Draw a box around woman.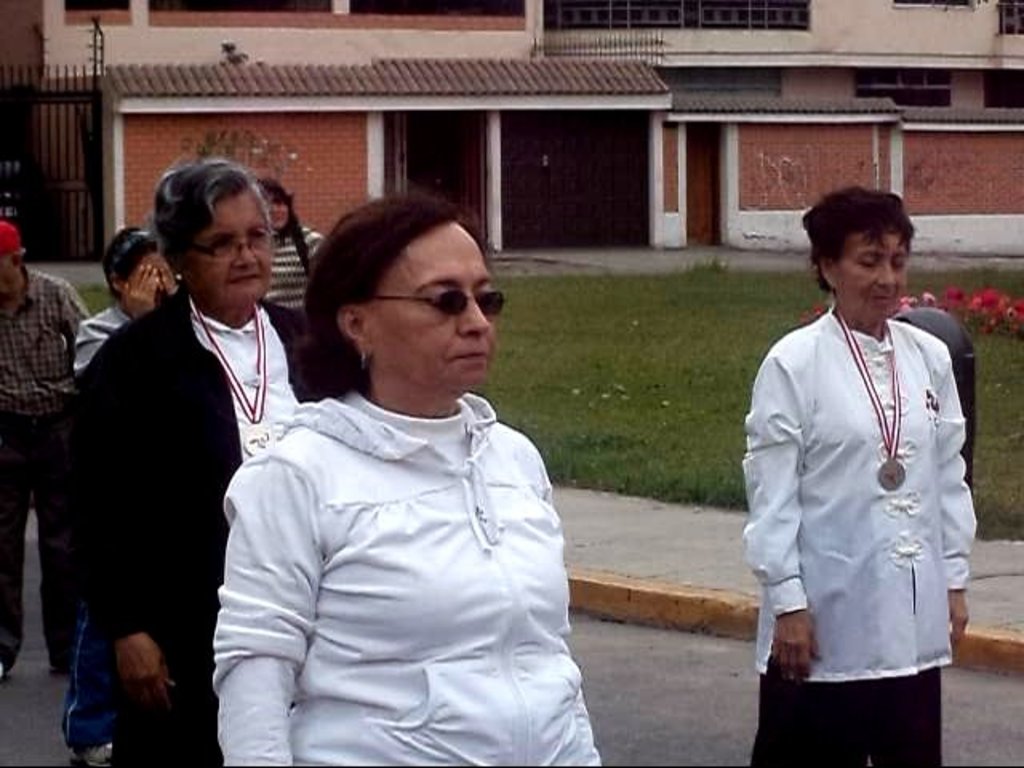
211, 170, 611, 766.
